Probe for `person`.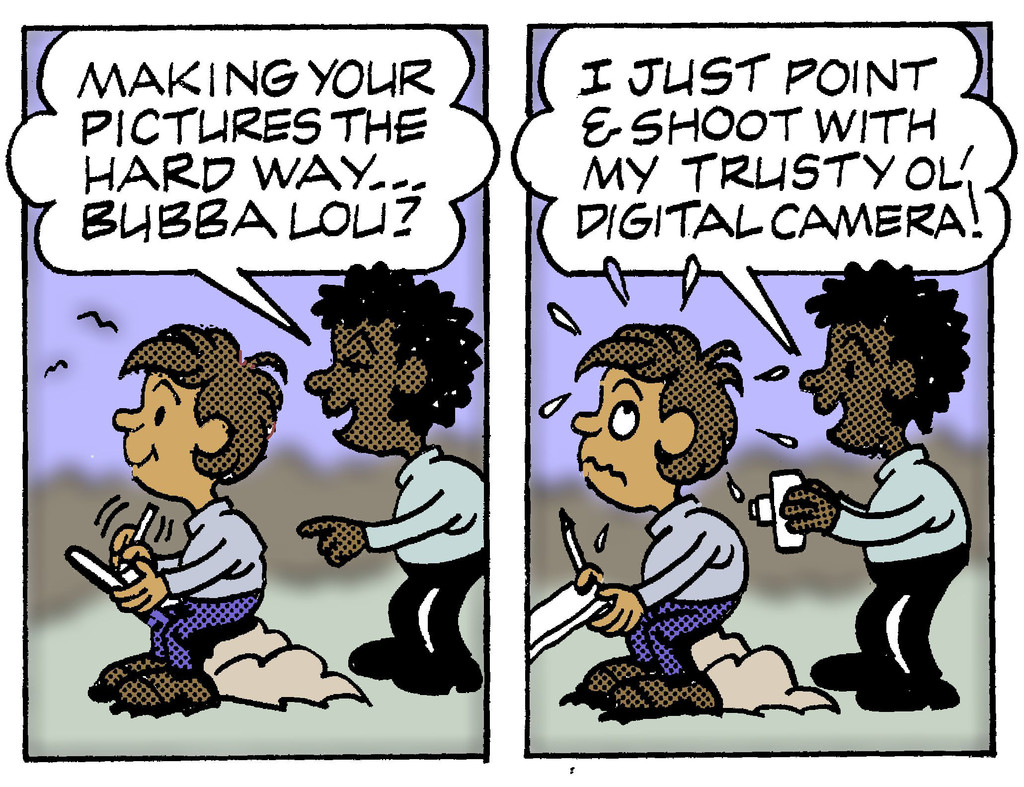
Probe result: {"left": 781, "top": 257, "right": 975, "bottom": 712}.
